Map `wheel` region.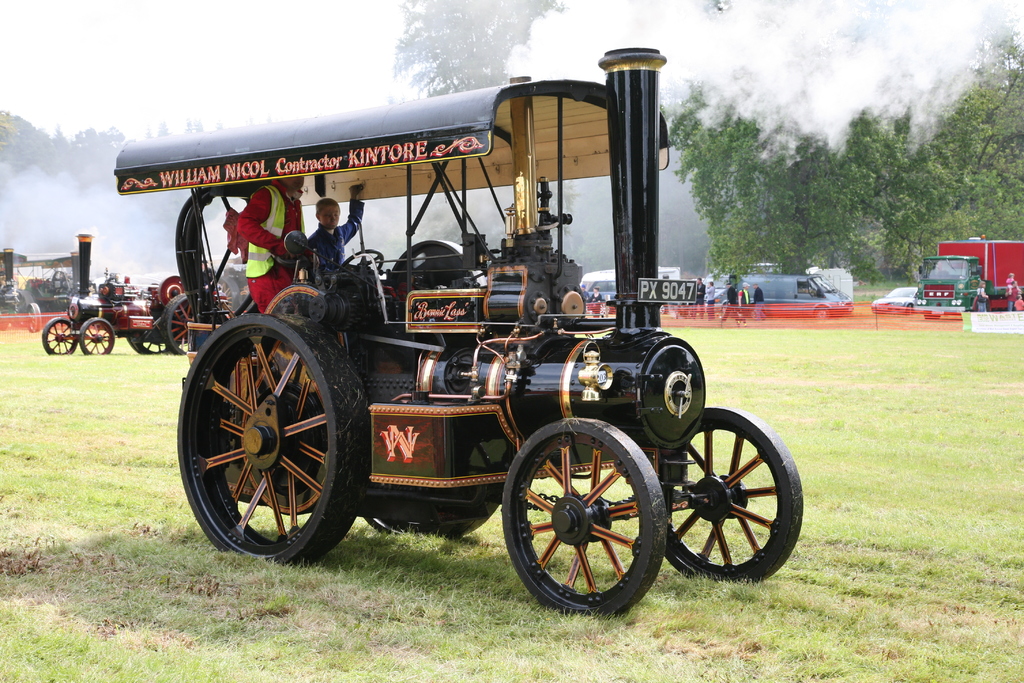
Mapped to (x1=748, y1=308, x2=762, y2=318).
